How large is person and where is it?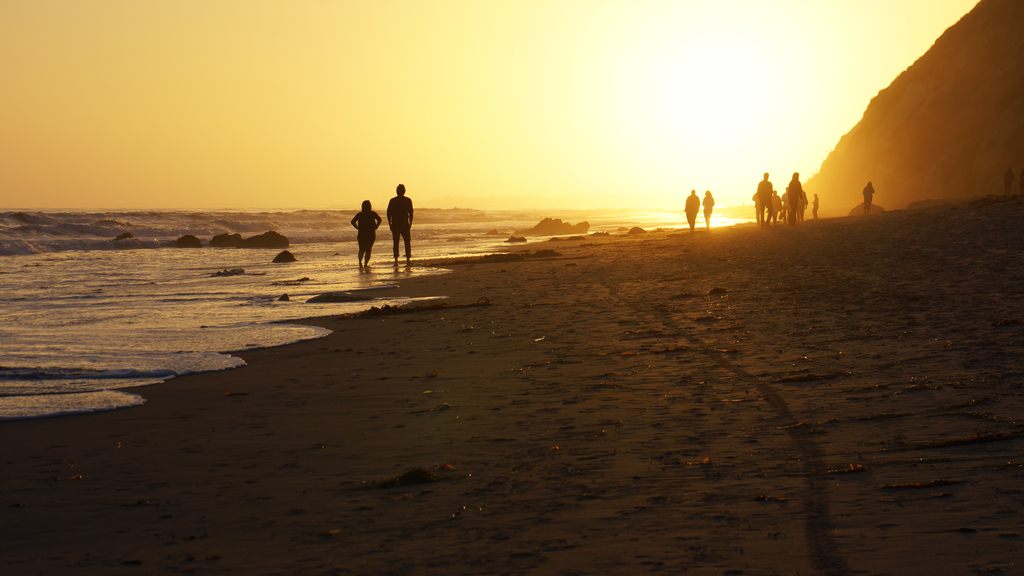
Bounding box: 862, 181, 874, 214.
